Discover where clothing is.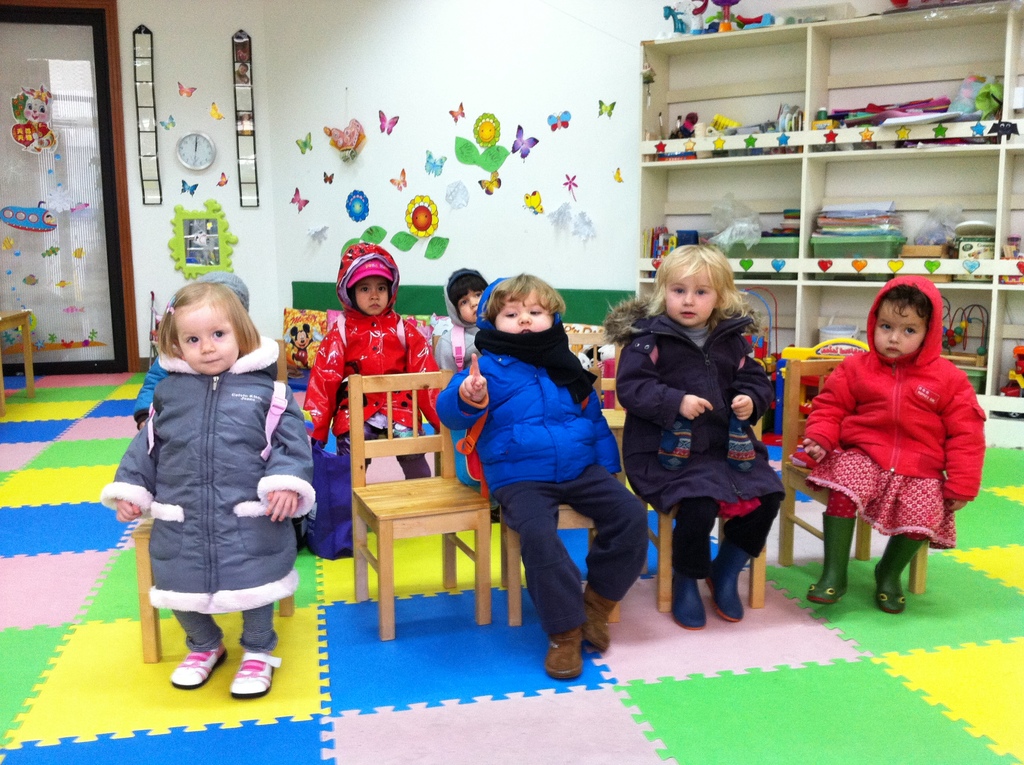
Discovered at [x1=787, y1=274, x2=991, y2=568].
